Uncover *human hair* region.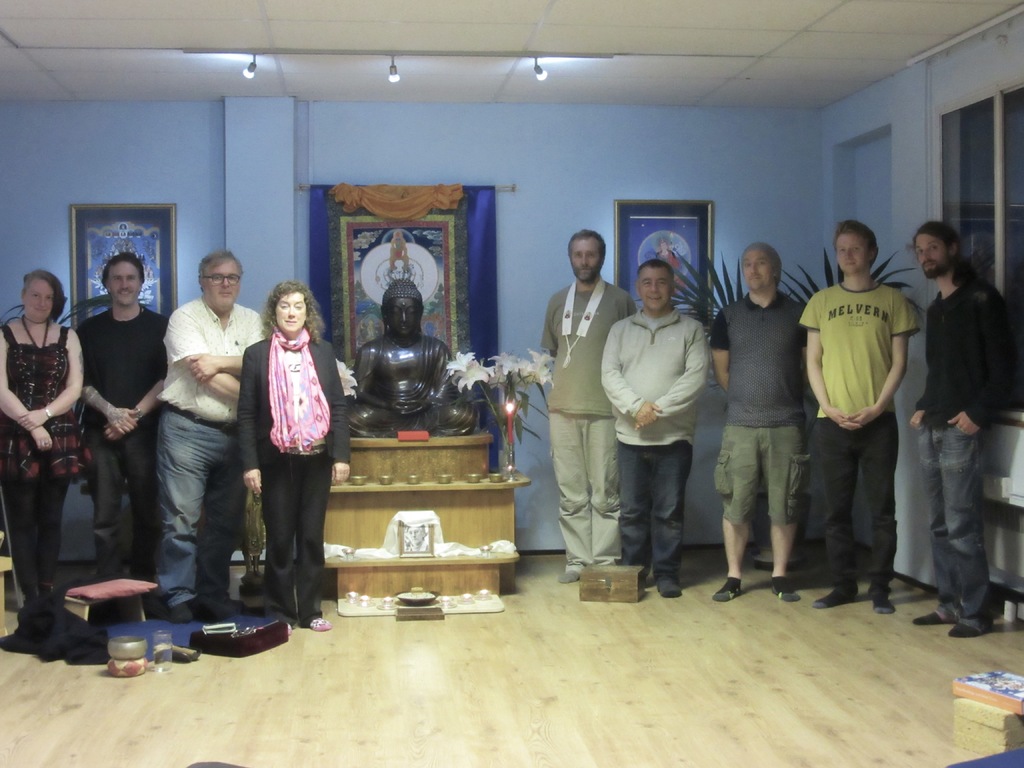
Uncovered: detection(20, 269, 67, 328).
